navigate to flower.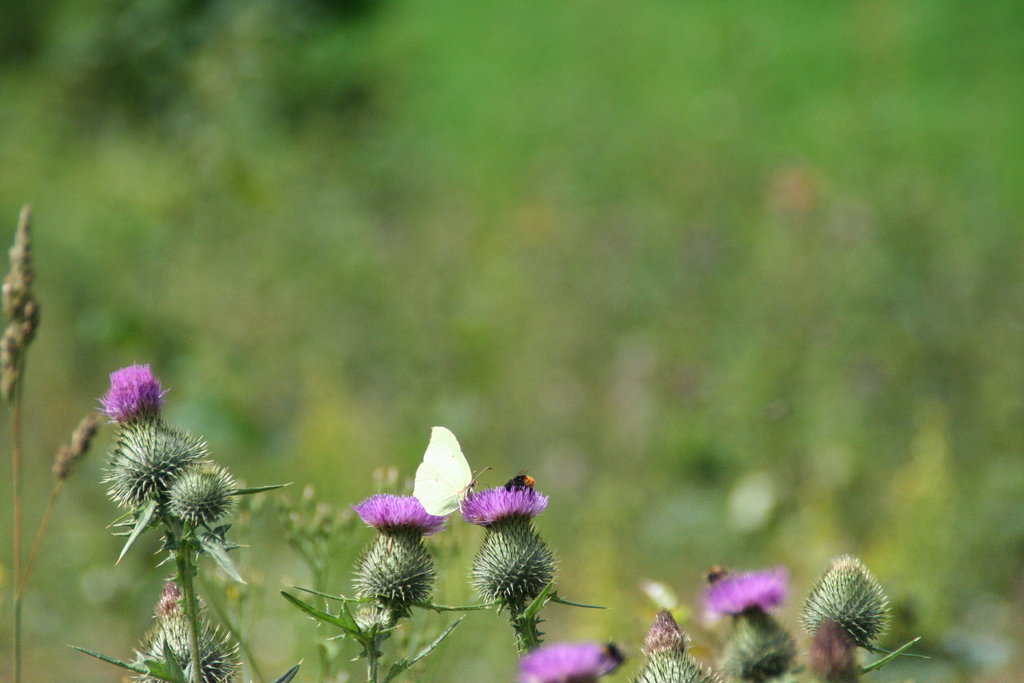
Navigation target: 708/571/781/610.
